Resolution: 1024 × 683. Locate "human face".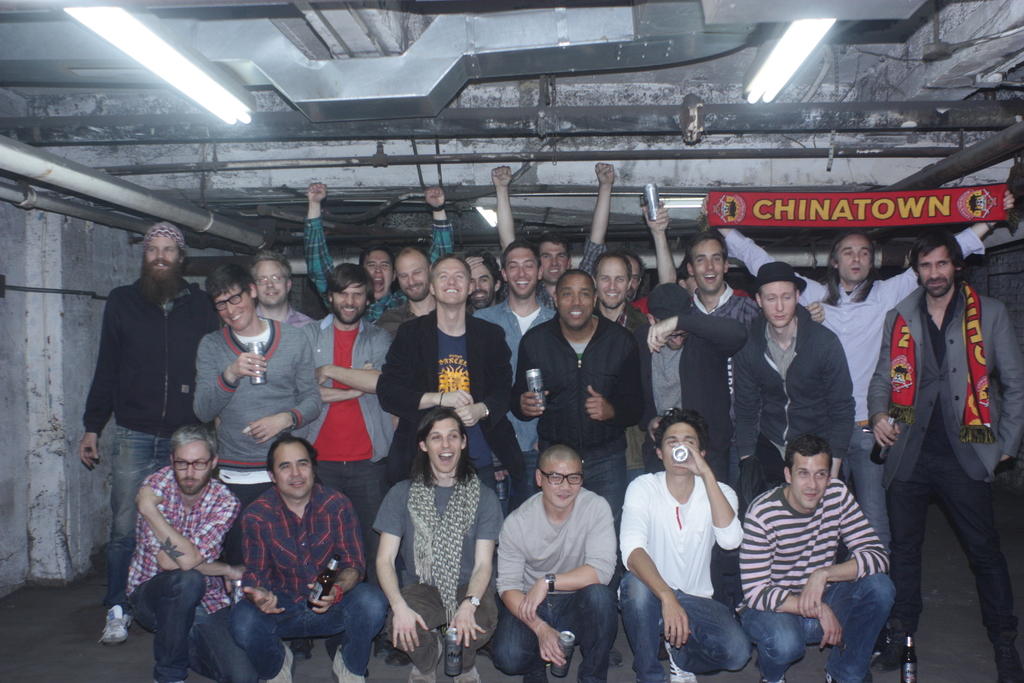
bbox=[534, 244, 562, 281].
